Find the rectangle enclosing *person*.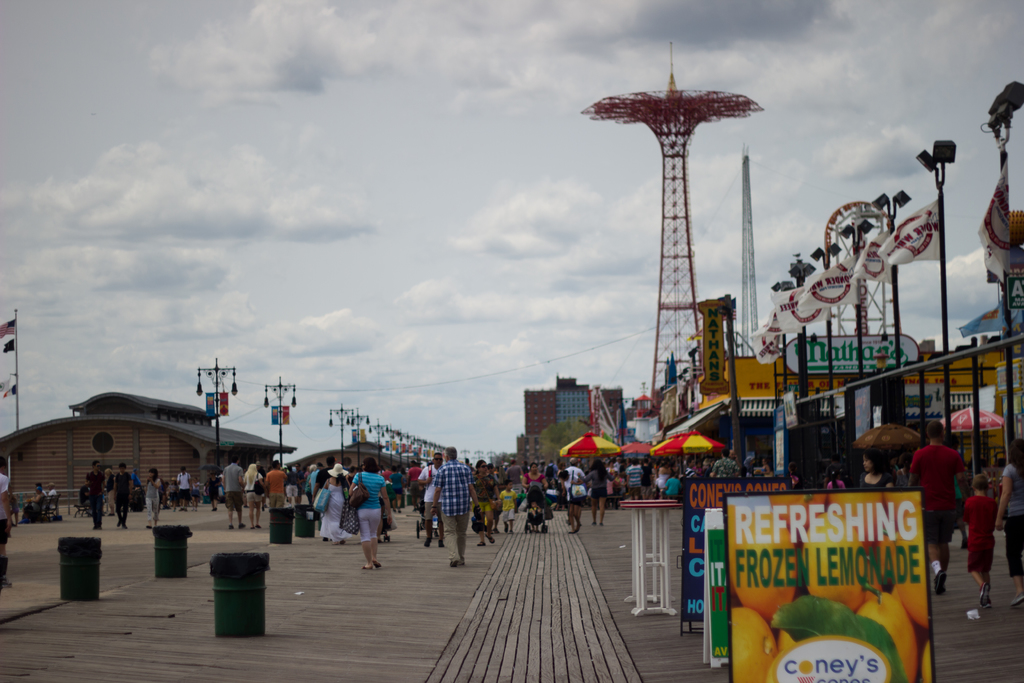
[241, 462, 264, 526].
